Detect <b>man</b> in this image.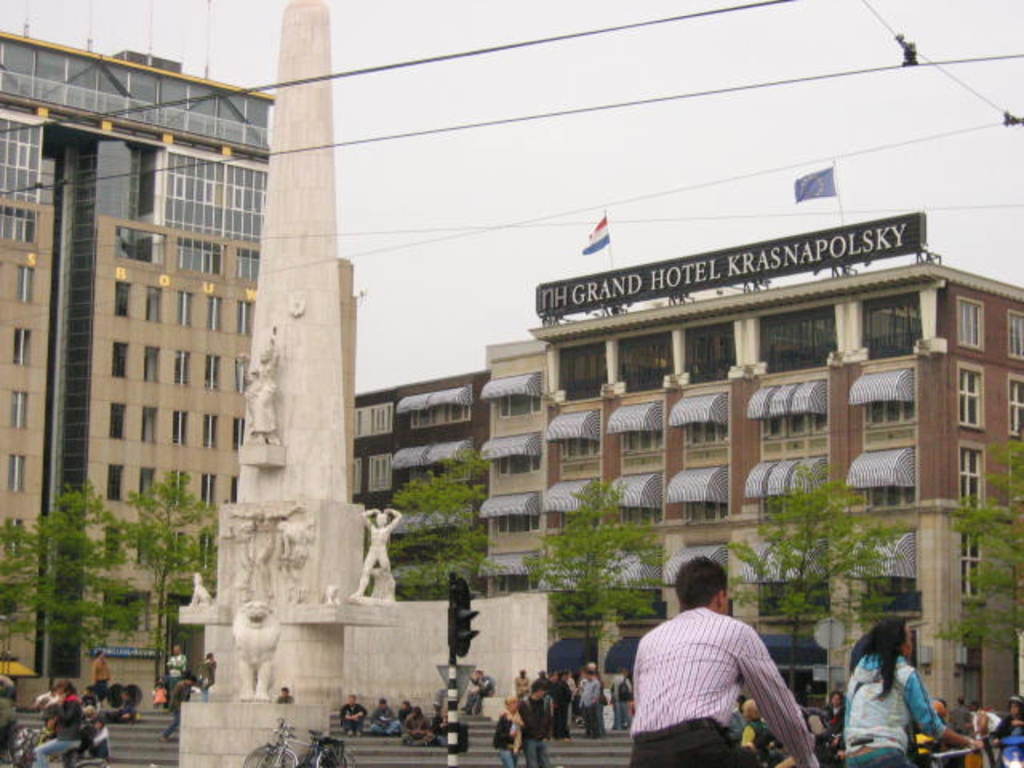
Detection: 637,562,816,757.
